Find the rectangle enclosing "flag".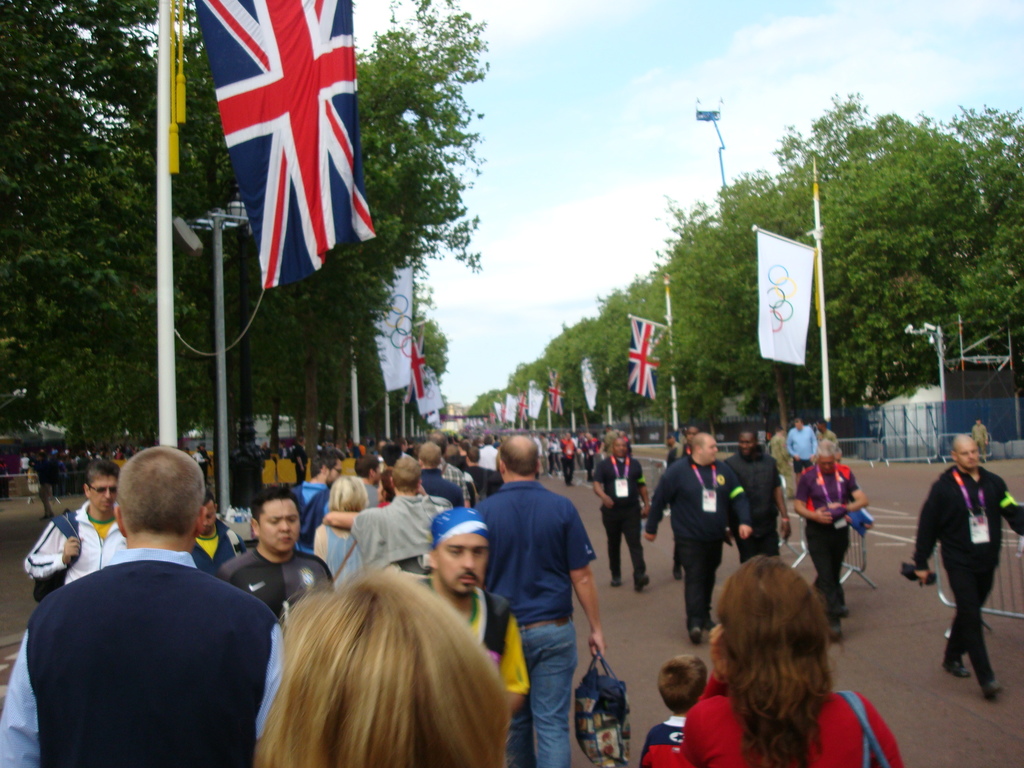
<box>506,388,524,429</box>.
